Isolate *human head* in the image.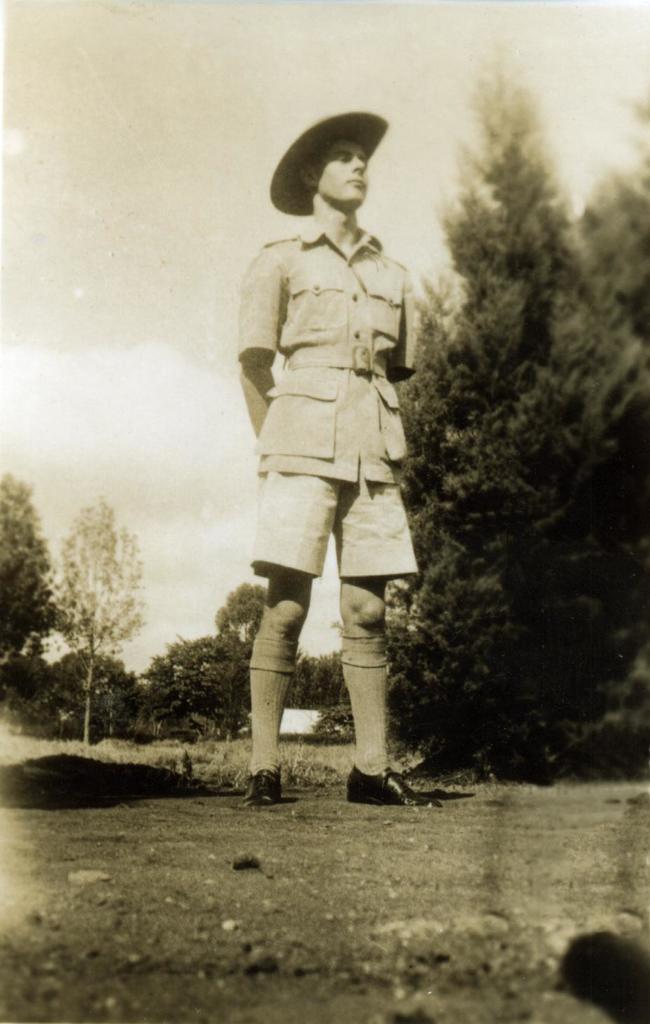
Isolated region: locate(274, 101, 401, 222).
